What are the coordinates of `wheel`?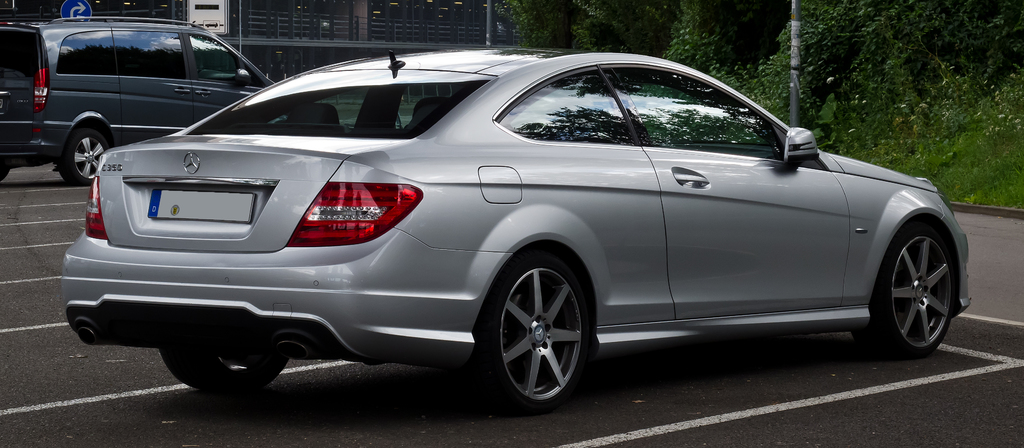
[x1=58, y1=127, x2=108, y2=188].
